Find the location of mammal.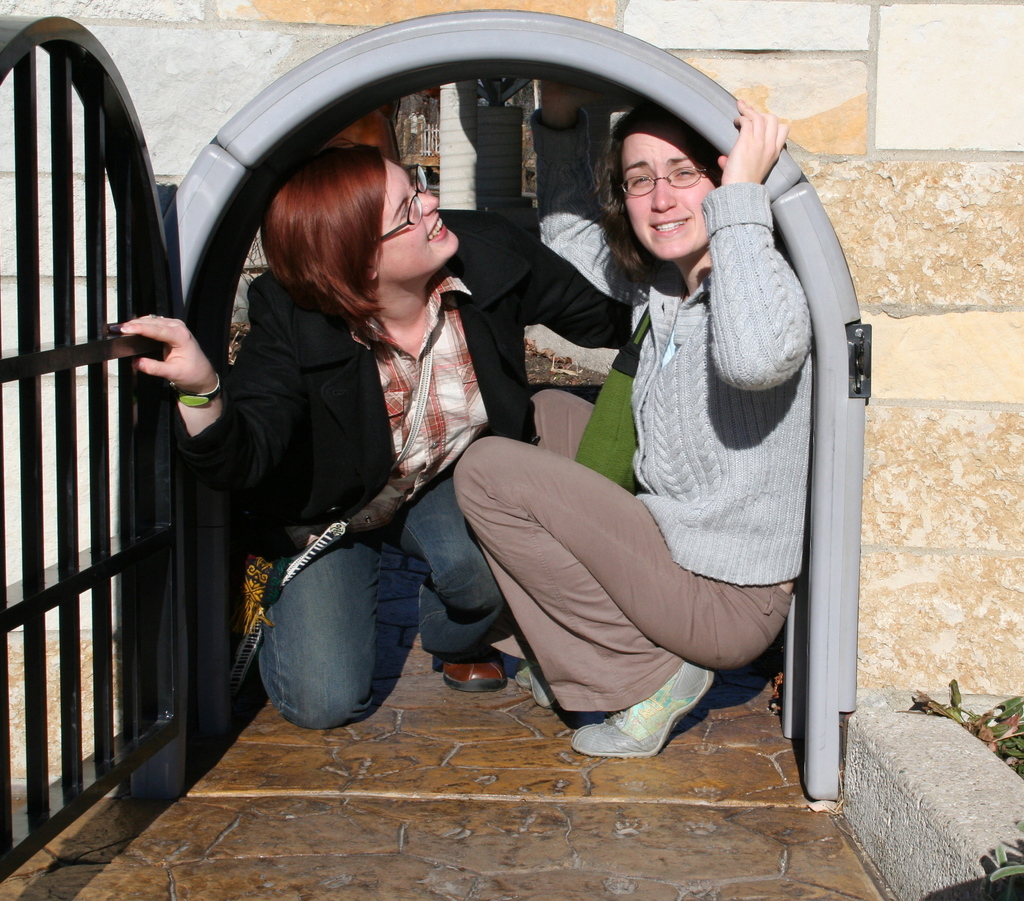
Location: bbox(443, 97, 851, 737).
